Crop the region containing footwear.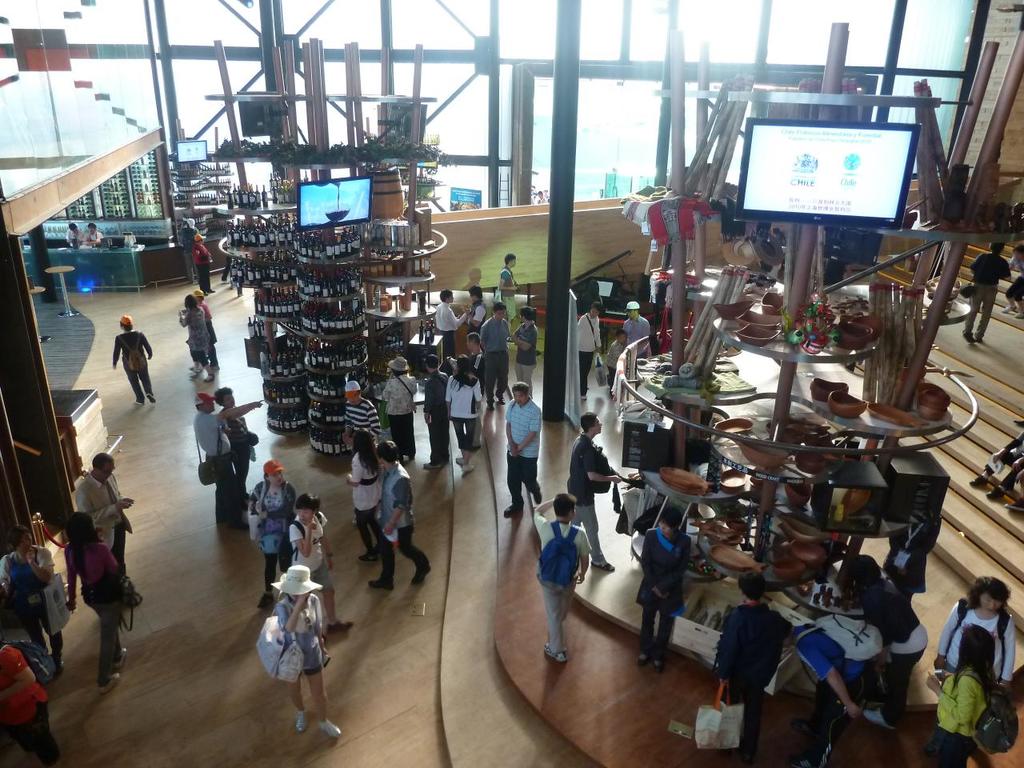
Crop region: {"left": 318, "top": 718, "right": 342, "bottom": 738}.
